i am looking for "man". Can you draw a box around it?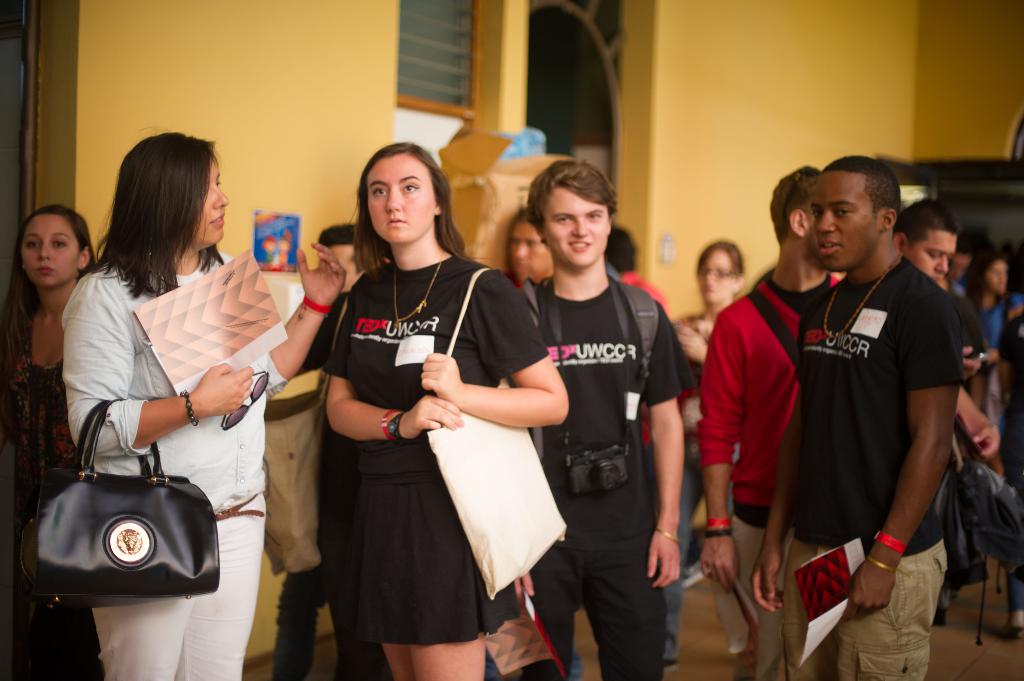
Sure, the bounding box is l=279, t=221, r=387, b=680.
